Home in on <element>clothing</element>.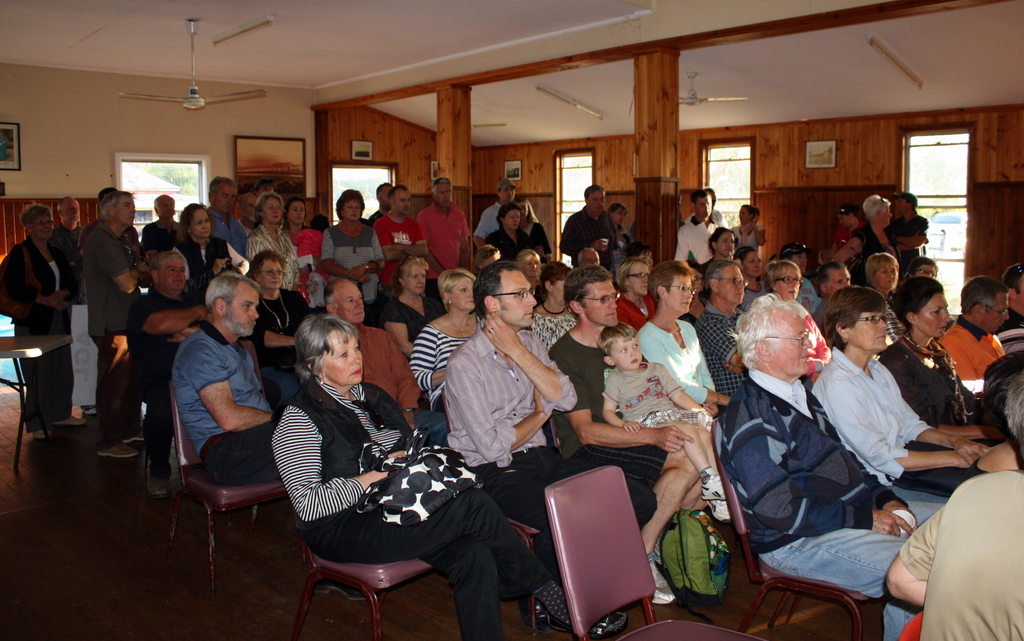
Homed in at box=[296, 221, 327, 282].
